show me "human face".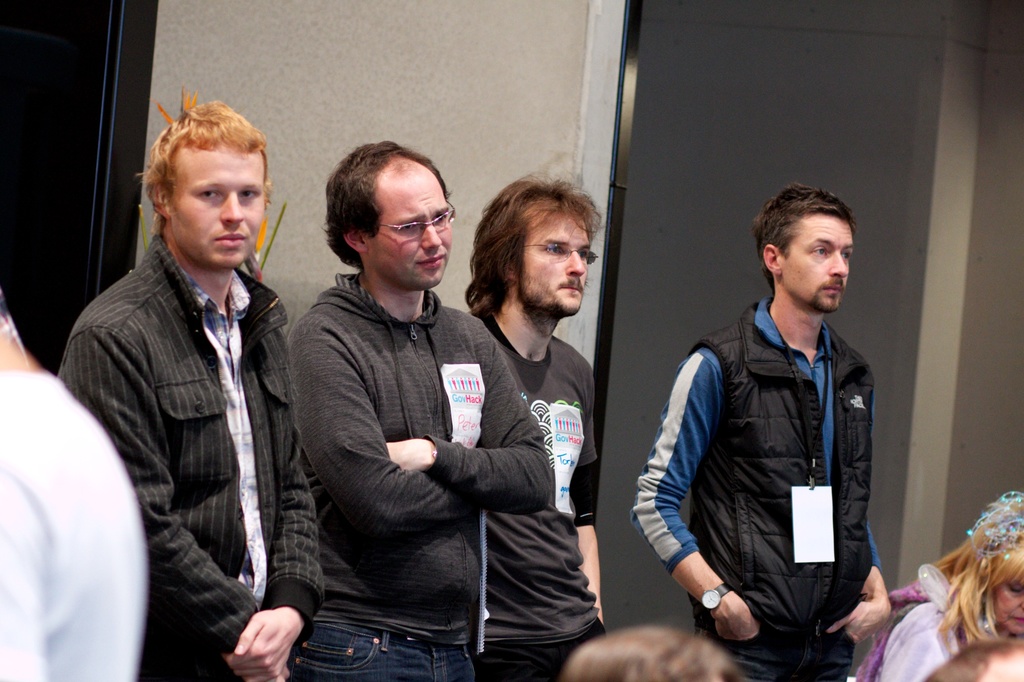
"human face" is here: box=[525, 219, 589, 315].
